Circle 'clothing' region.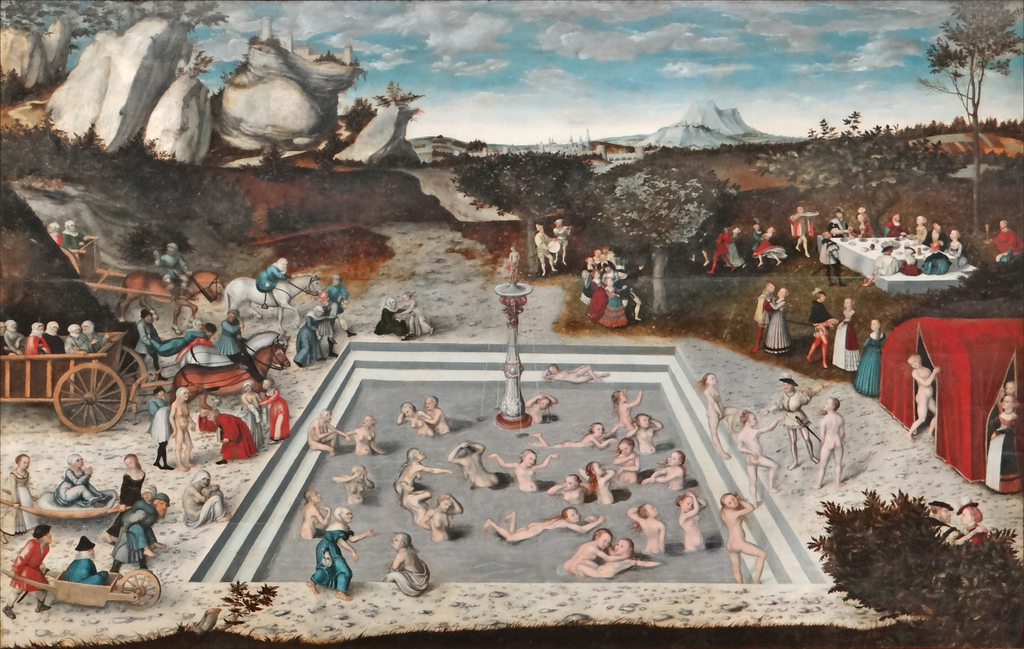
Region: crop(145, 327, 209, 358).
